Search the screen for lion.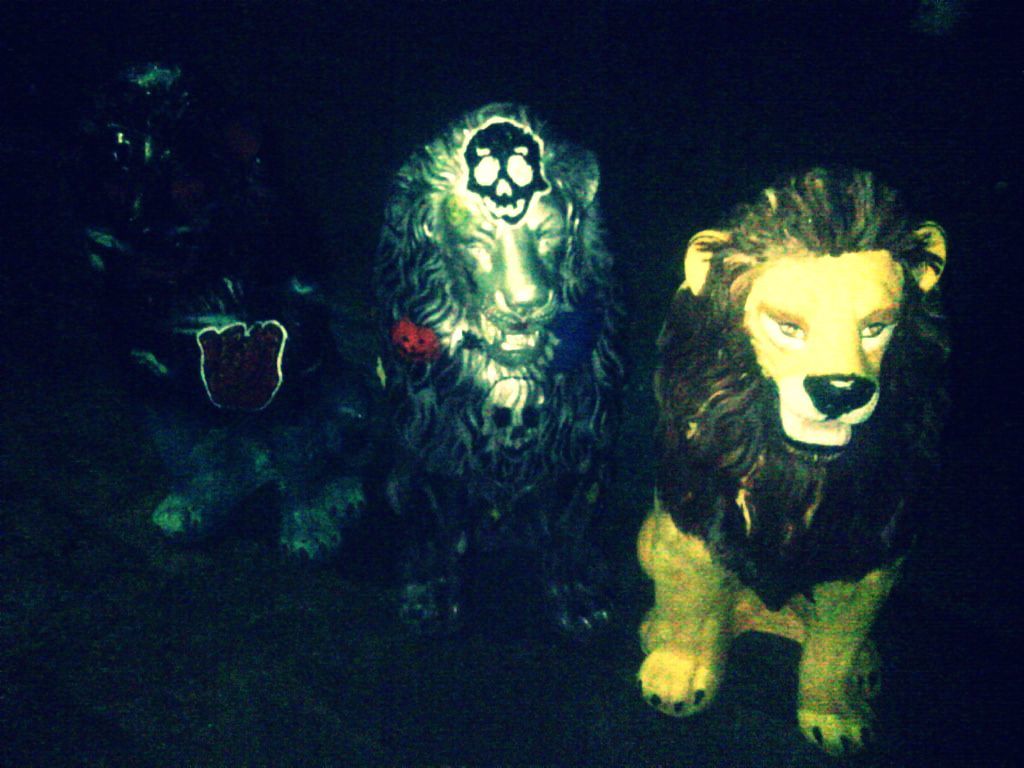
Found at [left=374, top=103, right=611, bottom=629].
